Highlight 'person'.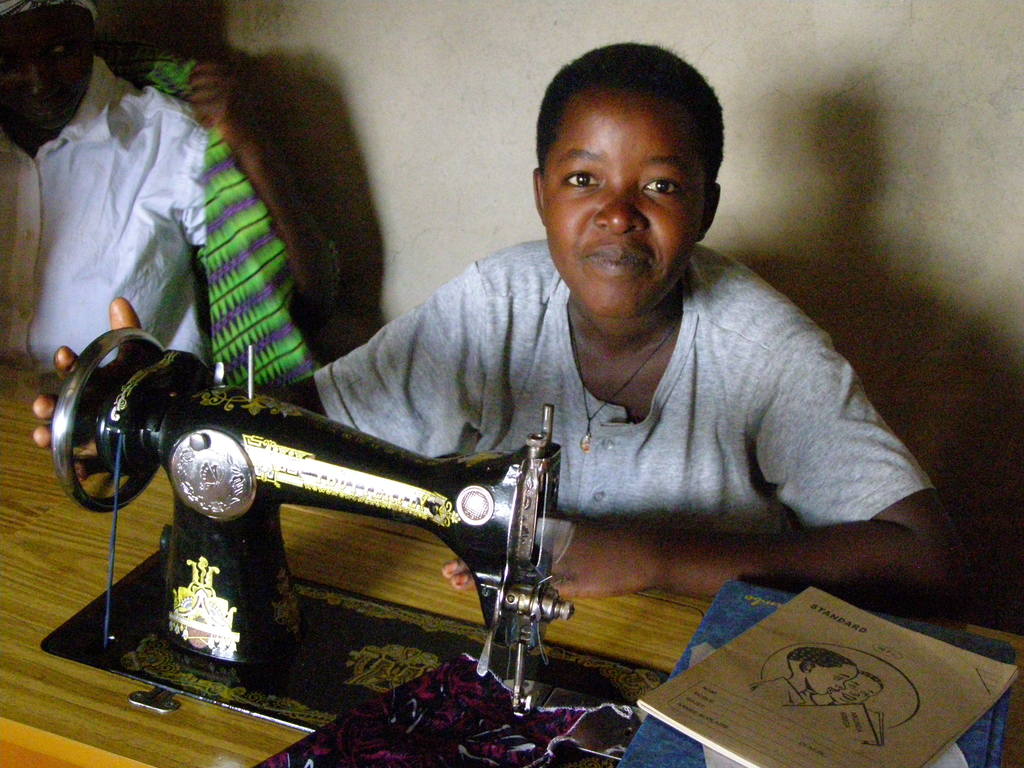
Highlighted region: box(752, 638, 863, 710).
